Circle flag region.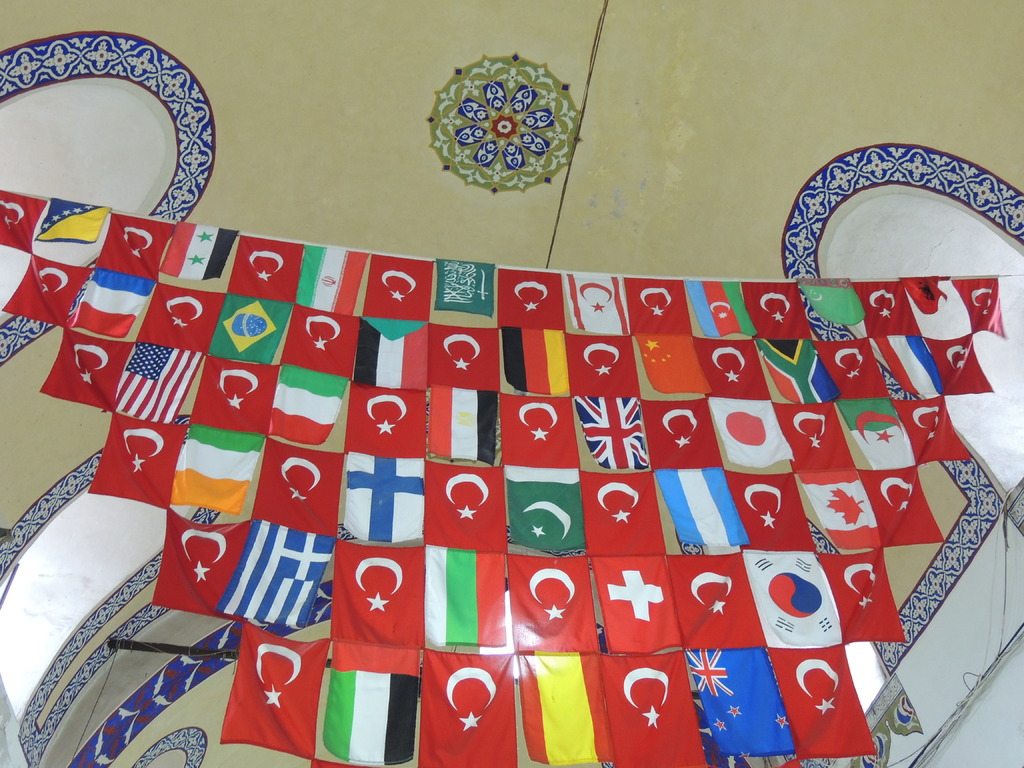
Region: [596,647,703,767].
